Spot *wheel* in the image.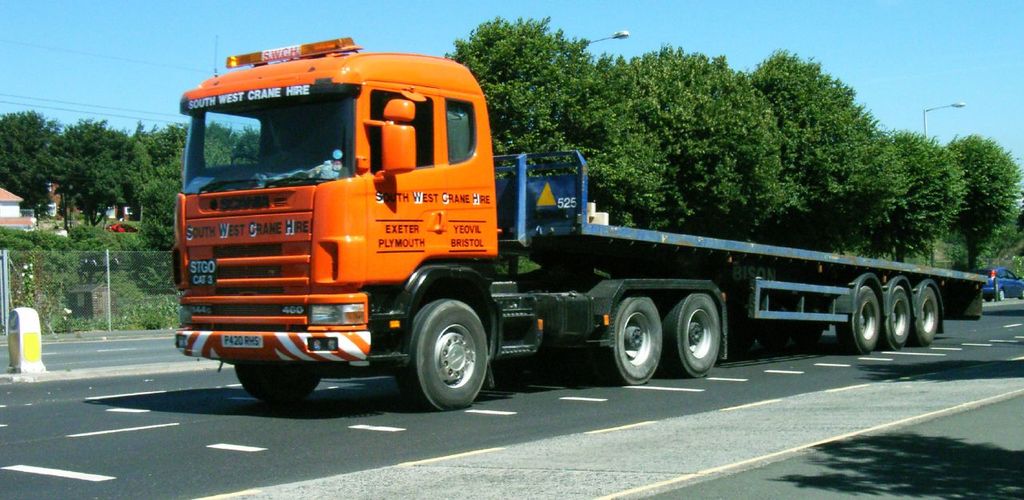
*wheel* found at 666, 293, 720, 378.
